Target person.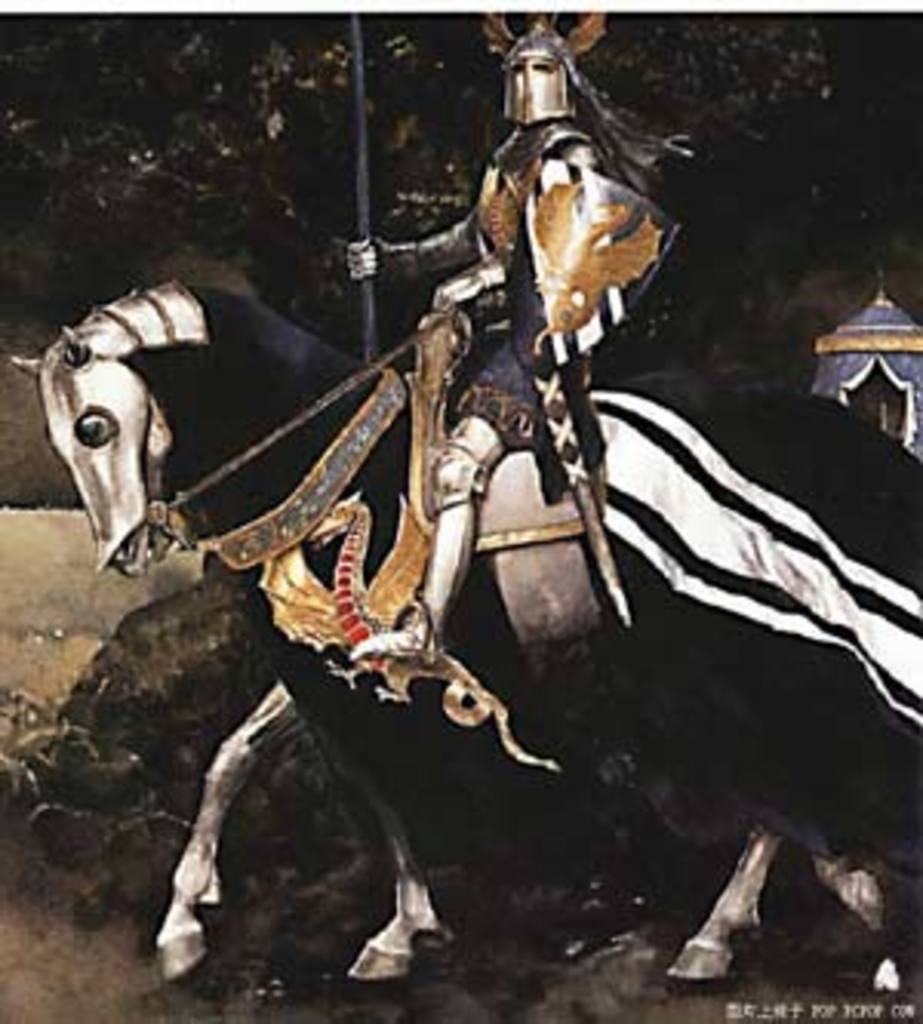
Target region: 348, 9, 689, 664.
